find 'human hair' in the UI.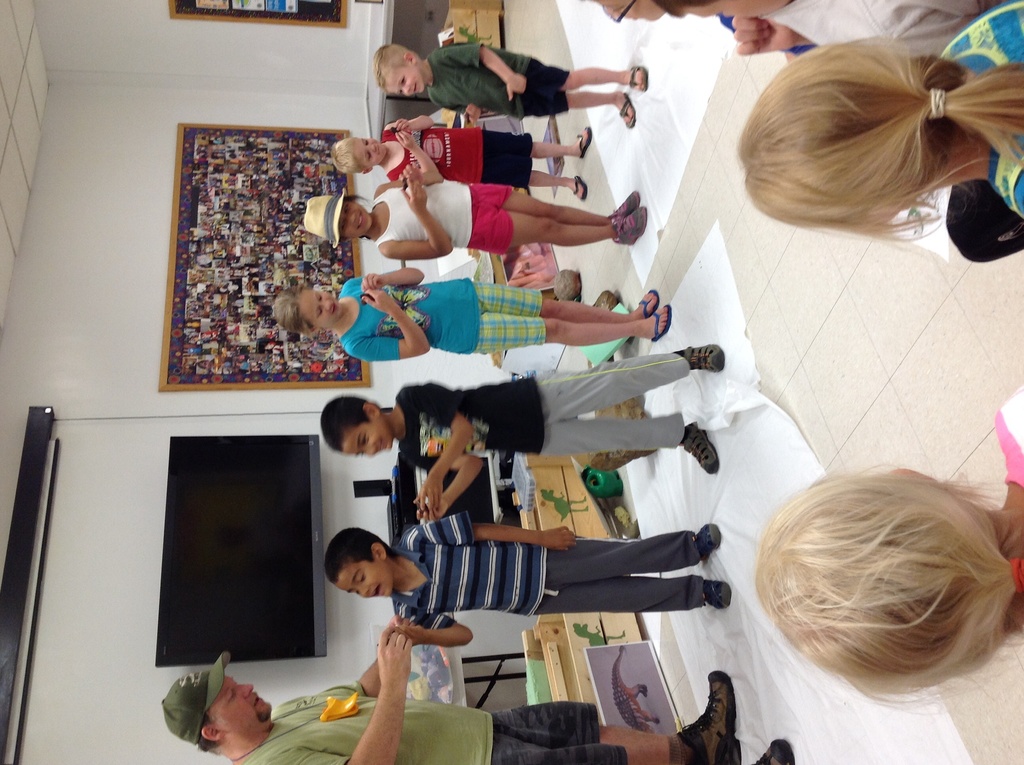
UI element at bbox=(732, 40, 1023, 252).
